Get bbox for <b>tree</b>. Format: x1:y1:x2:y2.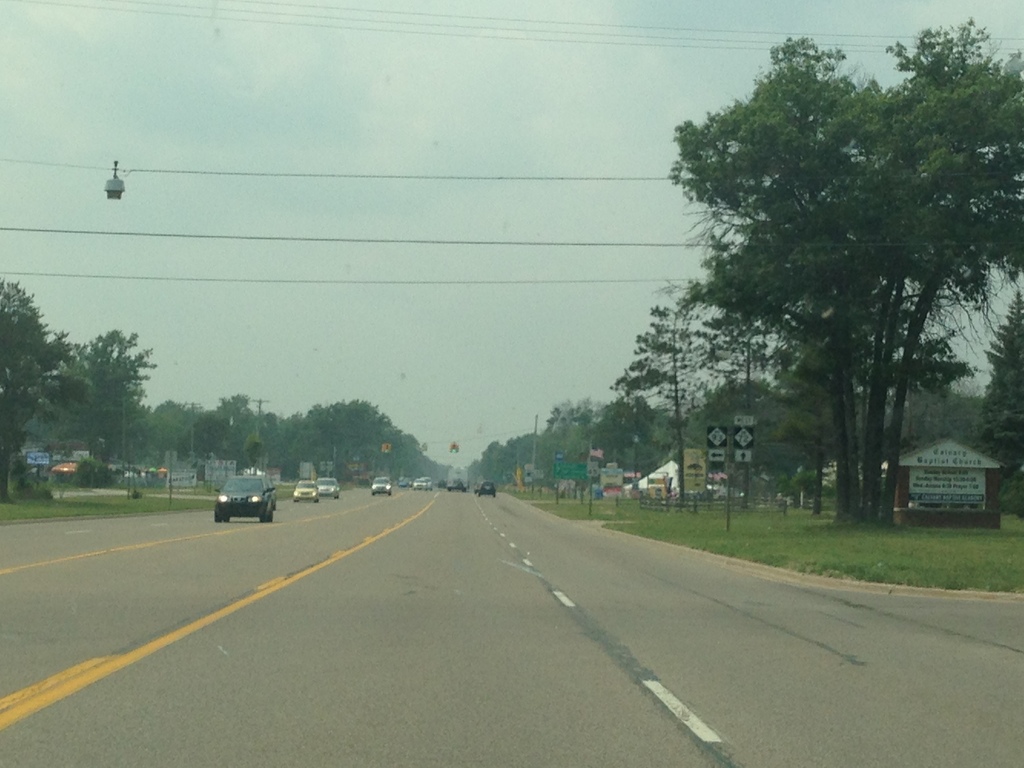
646:35:1000:550.
